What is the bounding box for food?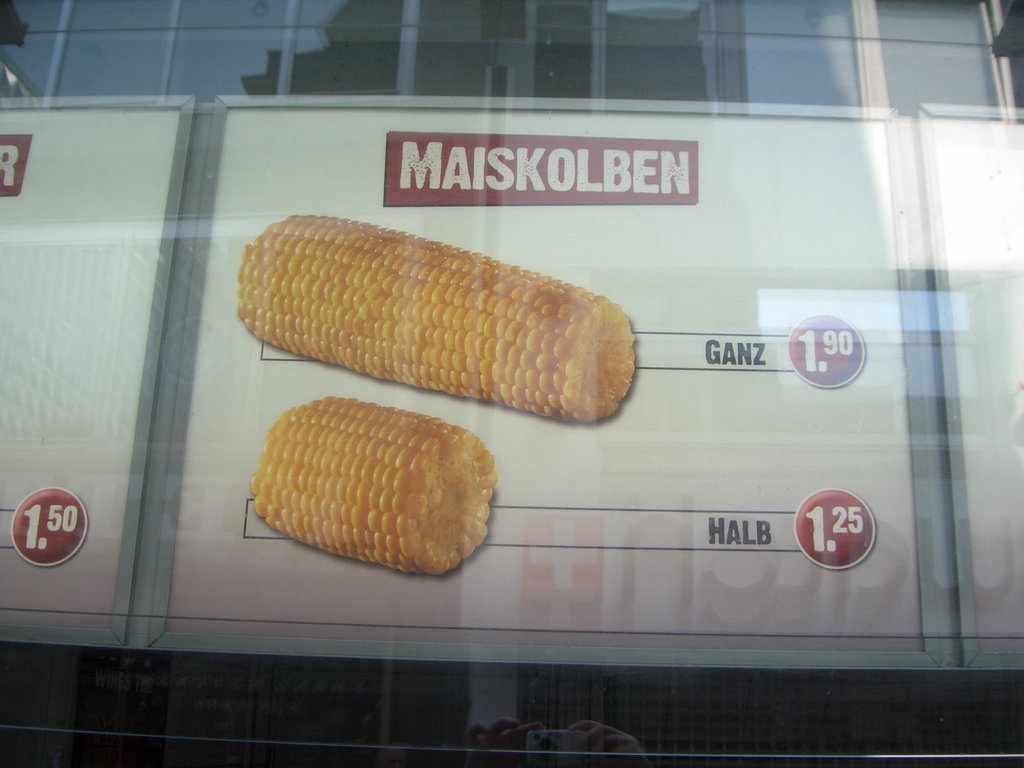
box(190, 235, 643, 413).
